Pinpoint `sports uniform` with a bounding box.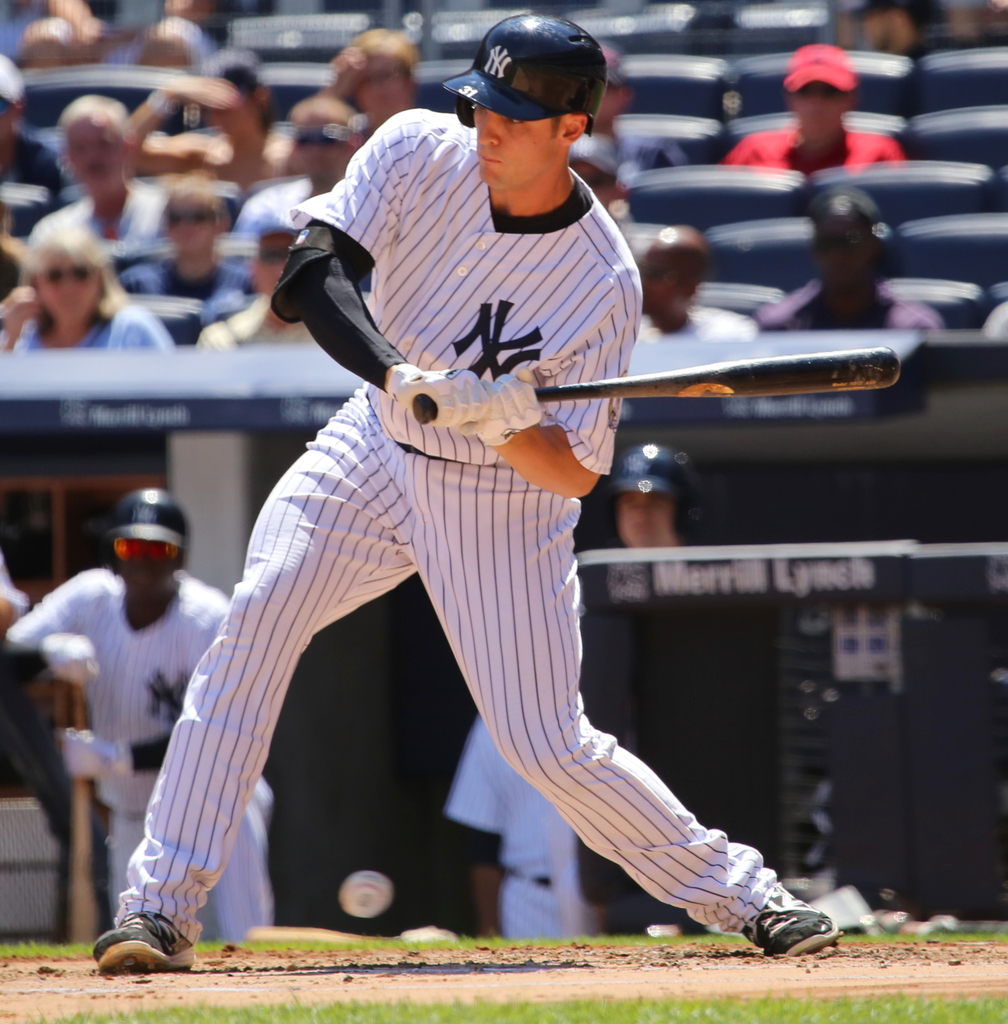
(89, 13, 836, 958).
